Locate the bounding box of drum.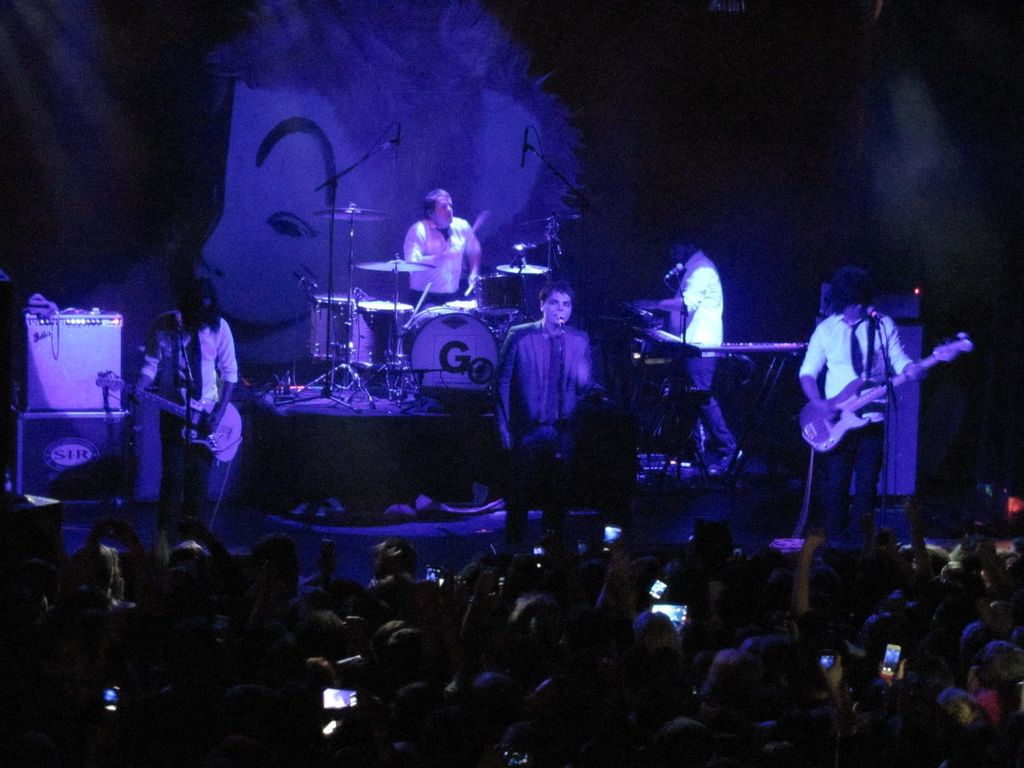
Bounding box: [307, 294, 353, 362].
